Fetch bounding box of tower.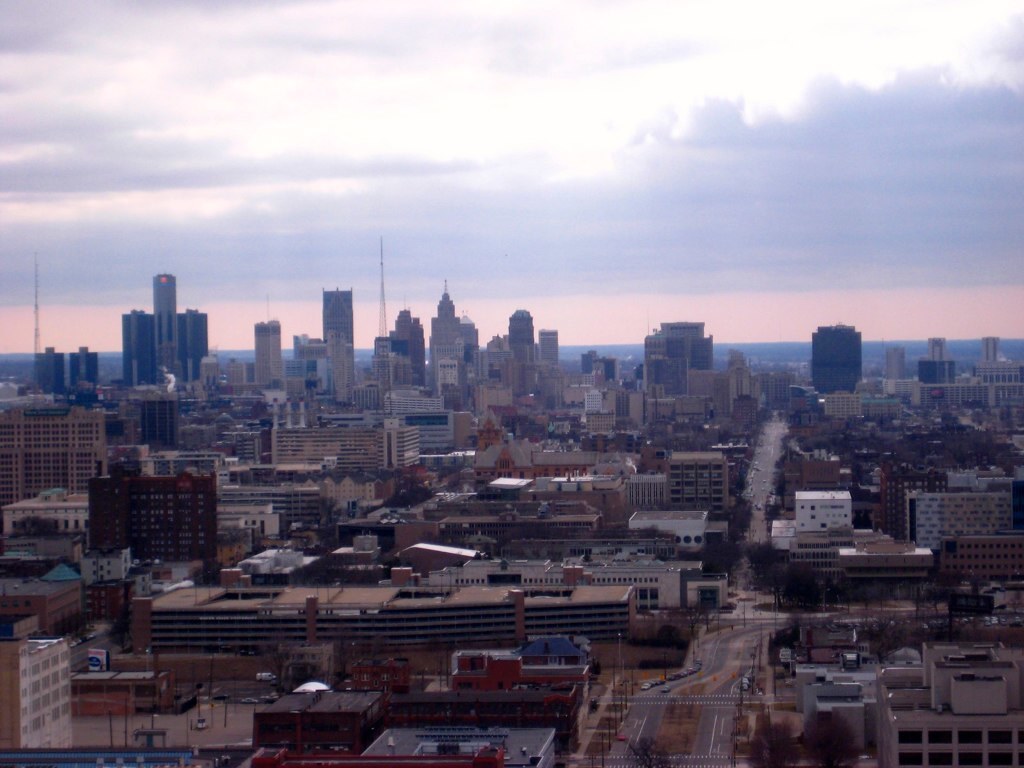
Bbox: bbox=[923, 334, 953, 392].
